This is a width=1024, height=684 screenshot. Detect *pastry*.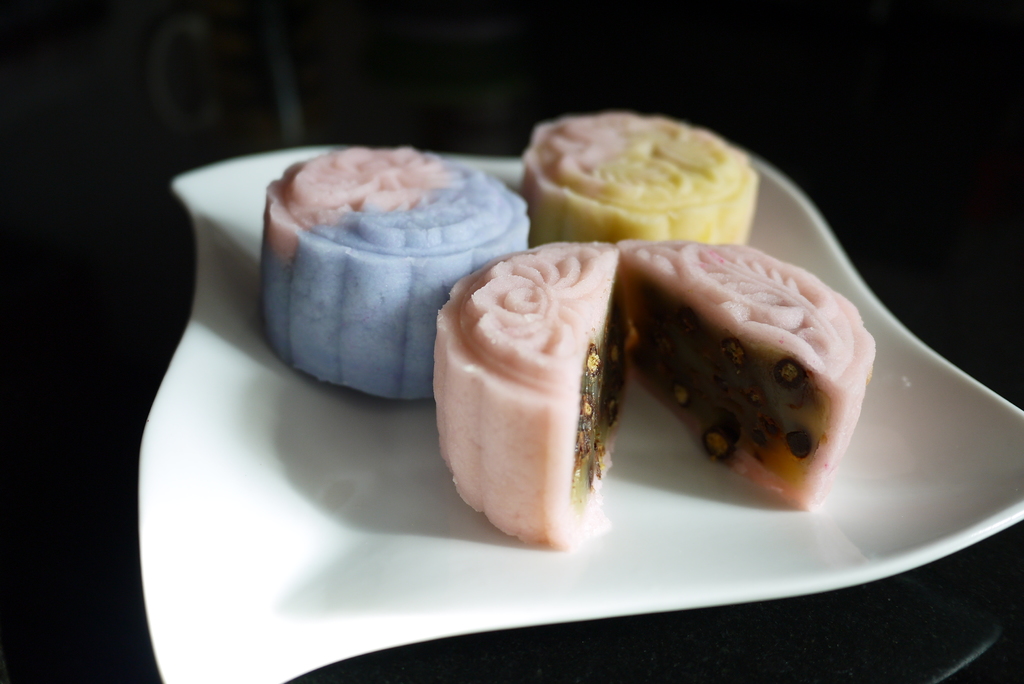
(x1=524, y1=107, x2=760, y2=237).
